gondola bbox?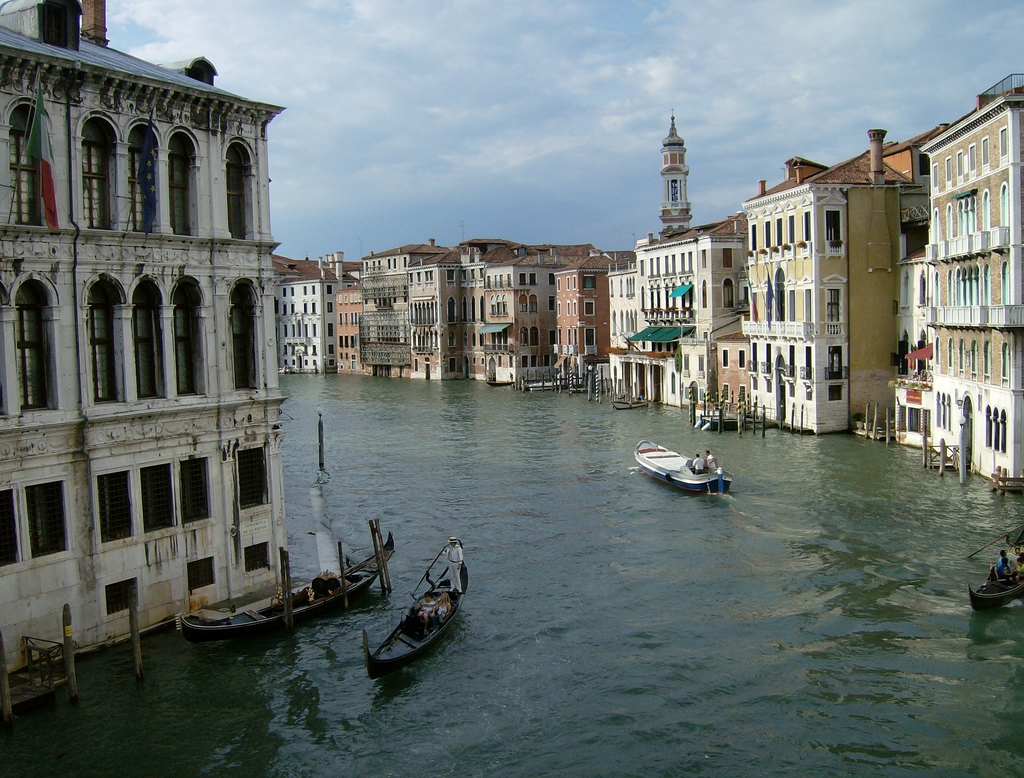
bbox=(163, 530, 394, 649)
